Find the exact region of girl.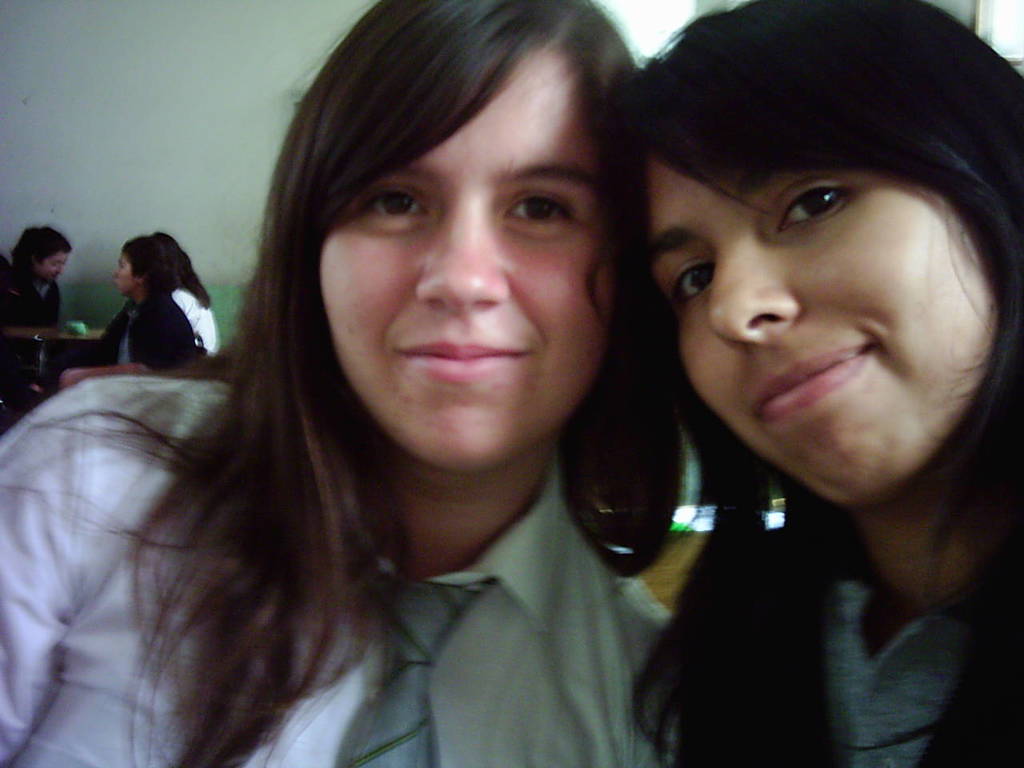
Exact region: select_region(610, 0, 1023, 767).
